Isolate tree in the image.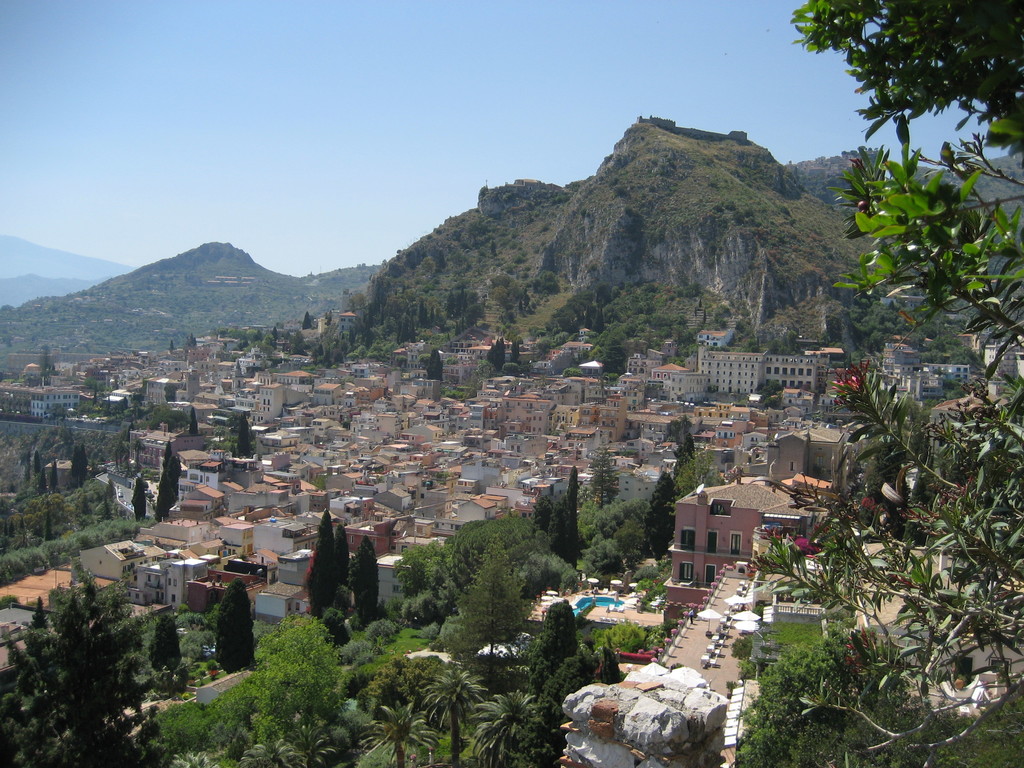
Isolated region: (143,399,184,428).
